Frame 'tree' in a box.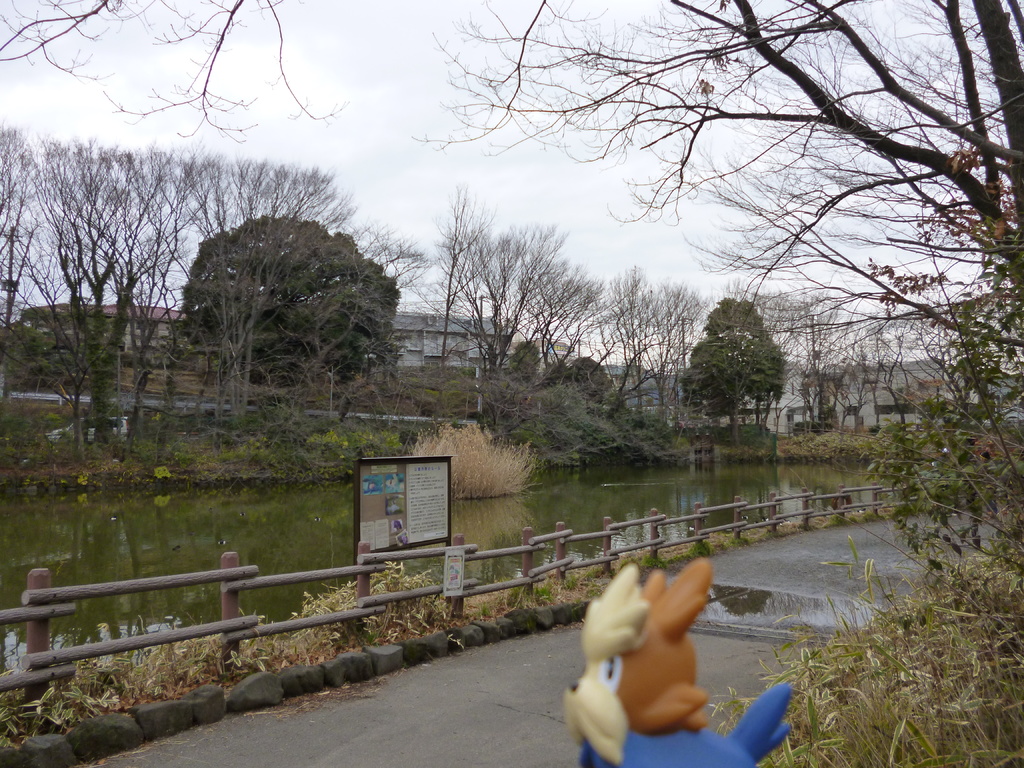
box(417, 0, 1023, 403).
